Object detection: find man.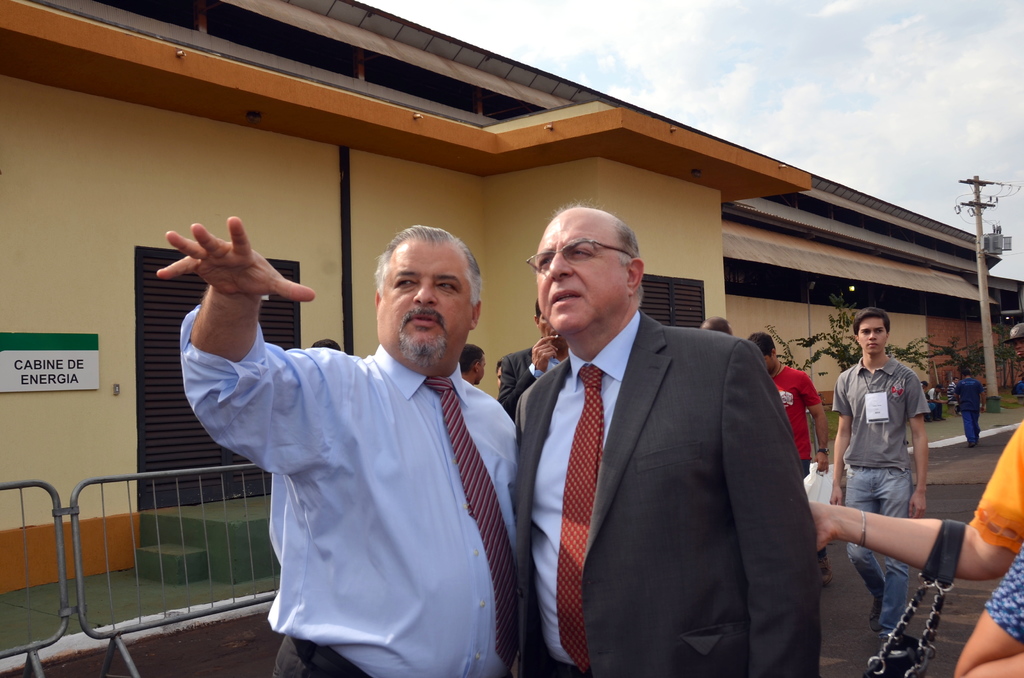
select_region(154, 224, 527, 677).
